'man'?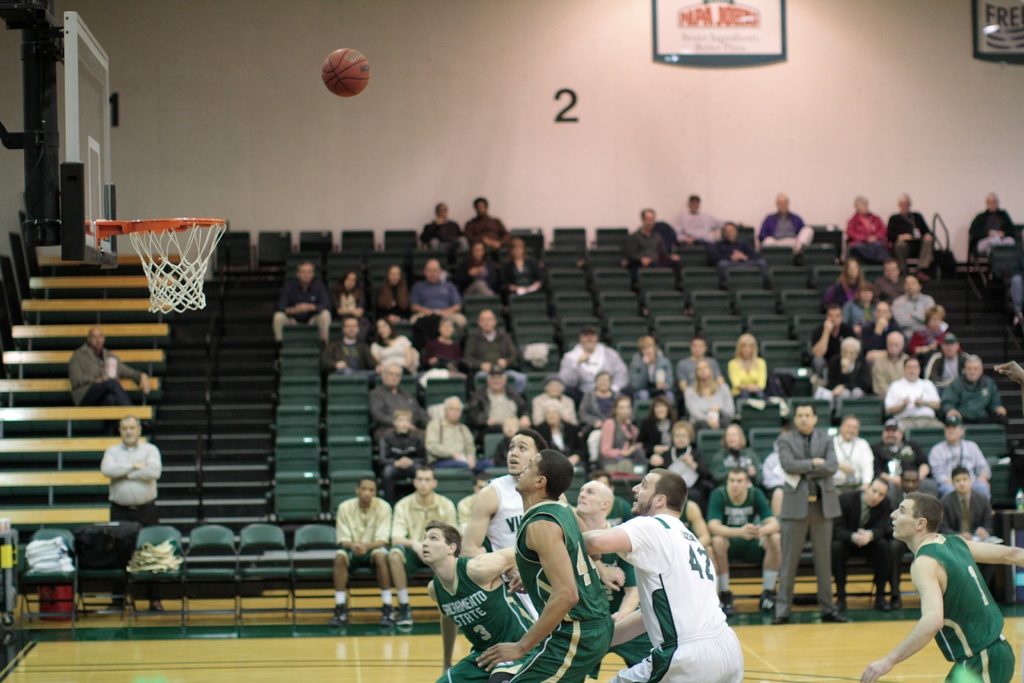
detection(861, 413, 938, 507)
